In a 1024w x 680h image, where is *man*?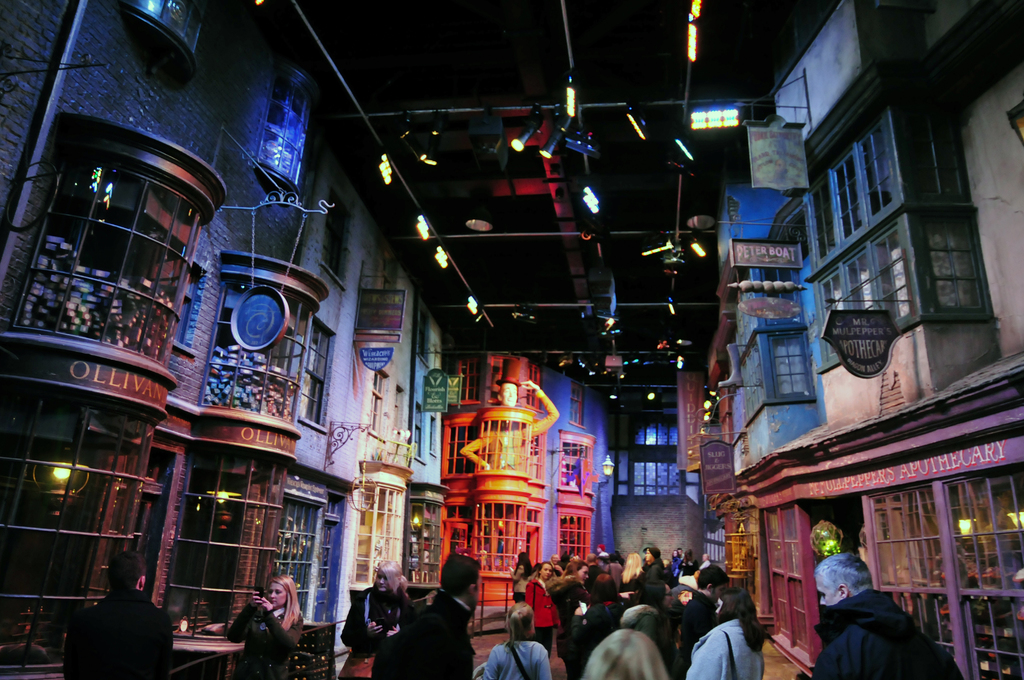
<region>405, 555, 482, 679</region>.
